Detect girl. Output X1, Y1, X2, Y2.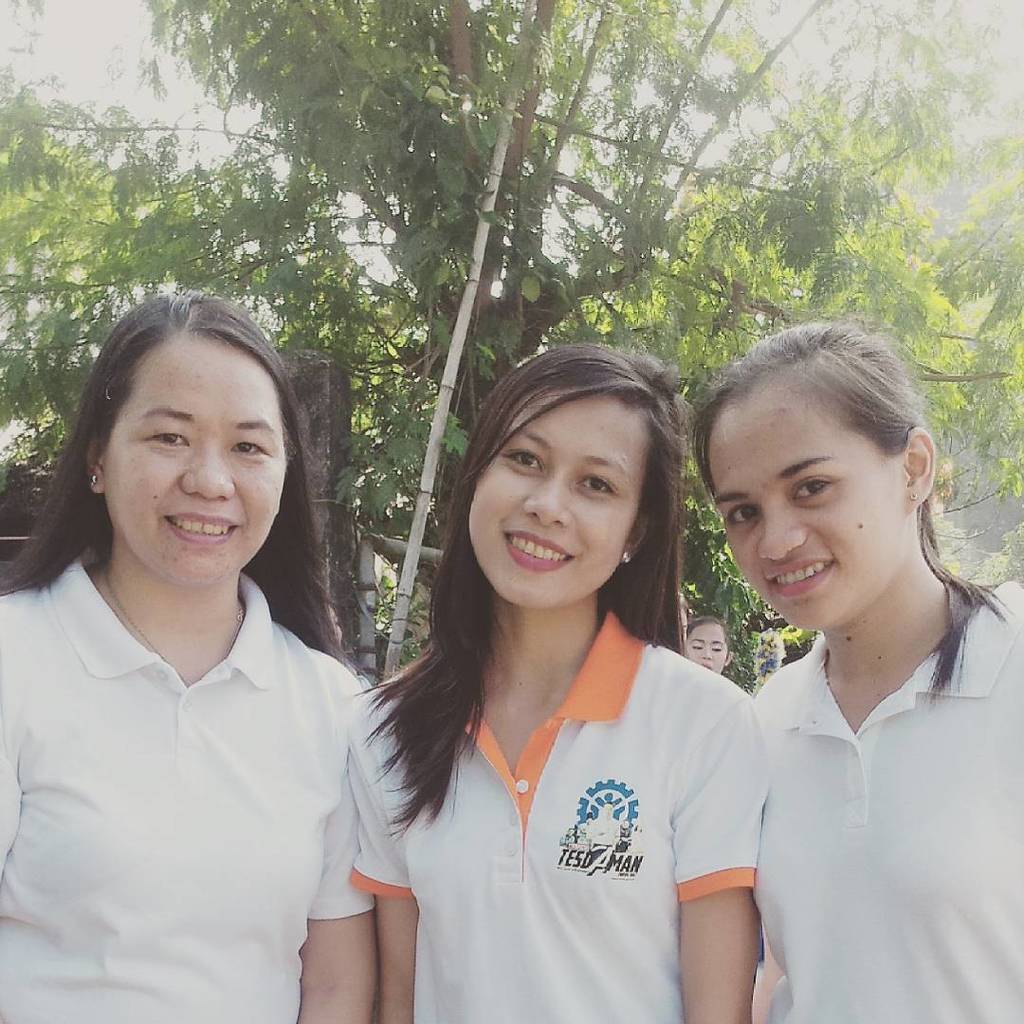
356, 335, 764, 1023.
